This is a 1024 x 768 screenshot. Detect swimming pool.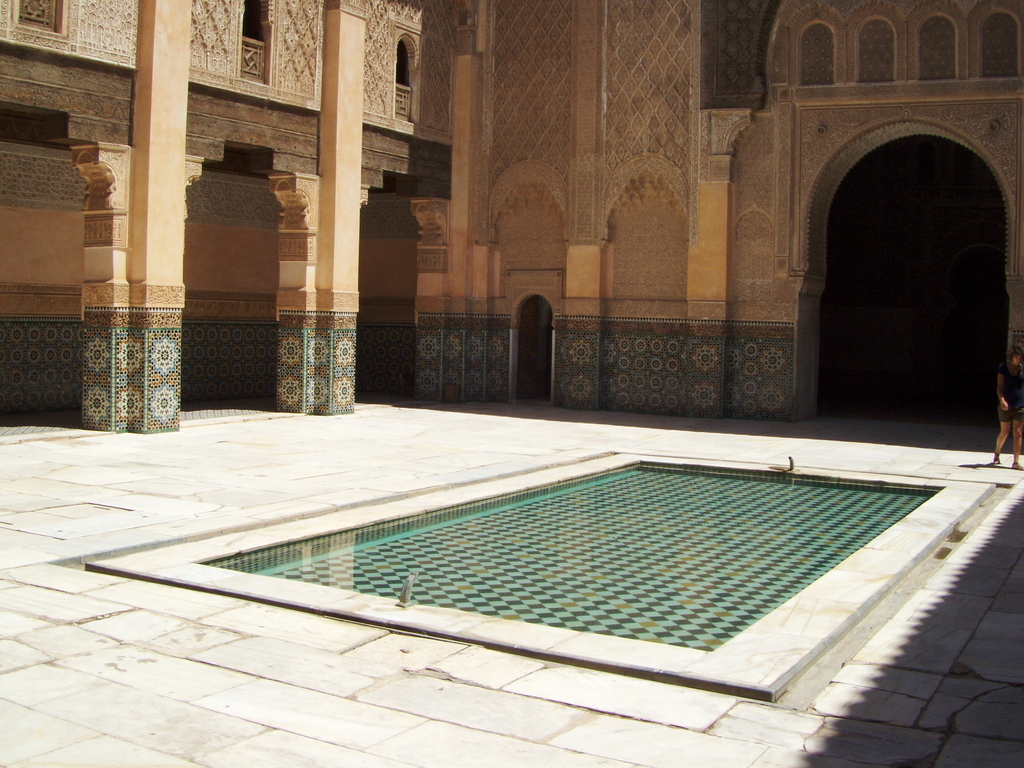
98:461:966:691.
